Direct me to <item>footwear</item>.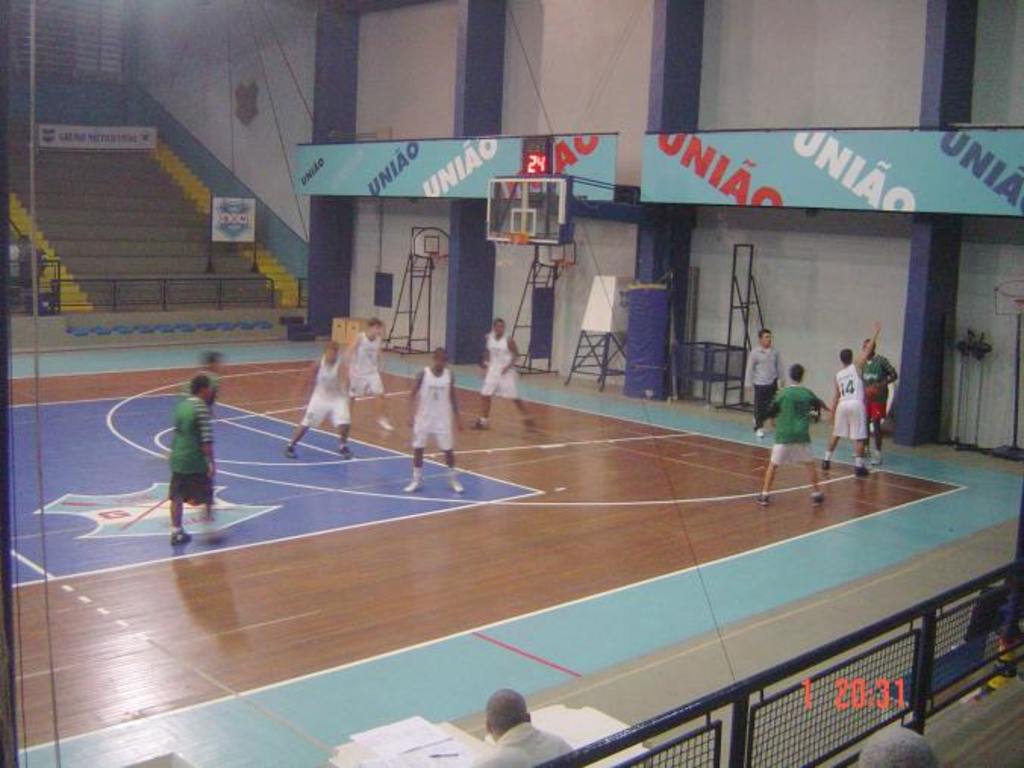
Direction: 280/436/294/456.
